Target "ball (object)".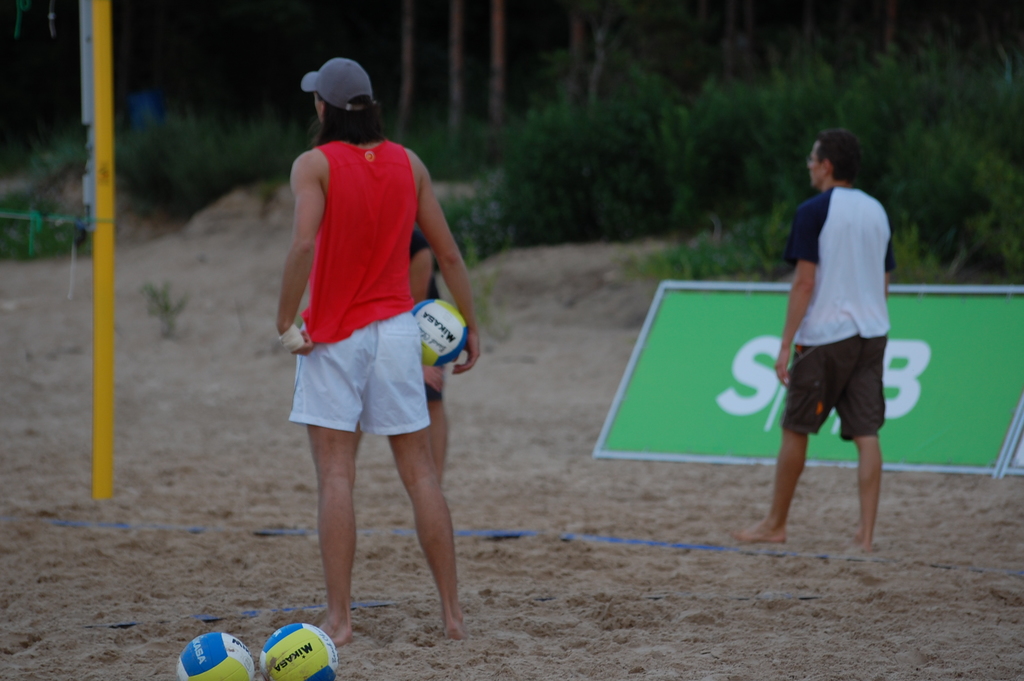
Target region: (261, 623, 339, 680).
